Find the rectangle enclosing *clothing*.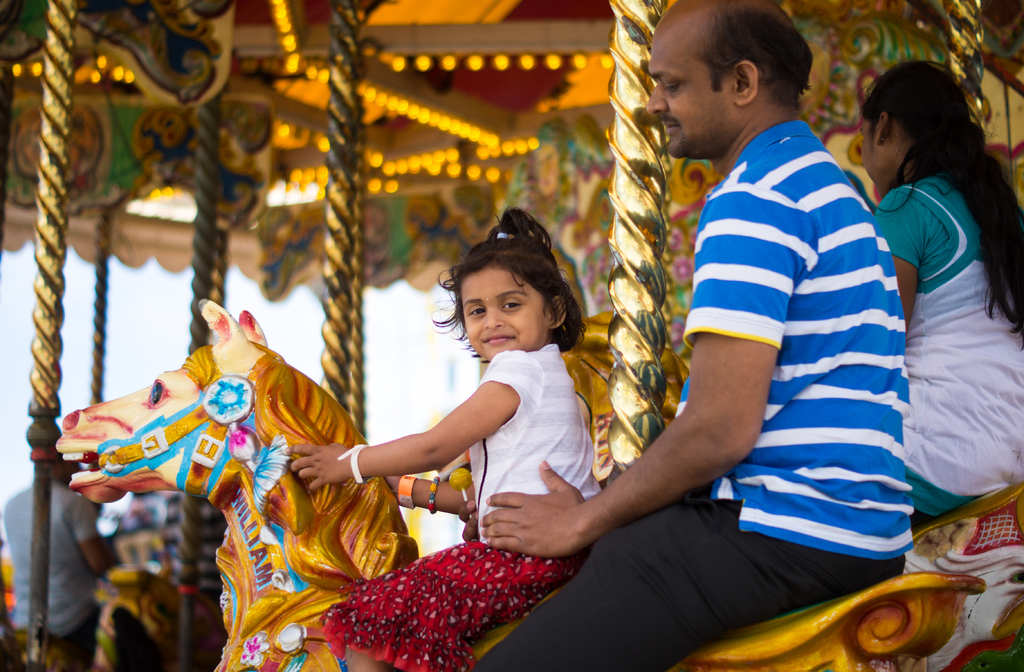
[x1=881, y1=102, x2=1011, y2=498].
